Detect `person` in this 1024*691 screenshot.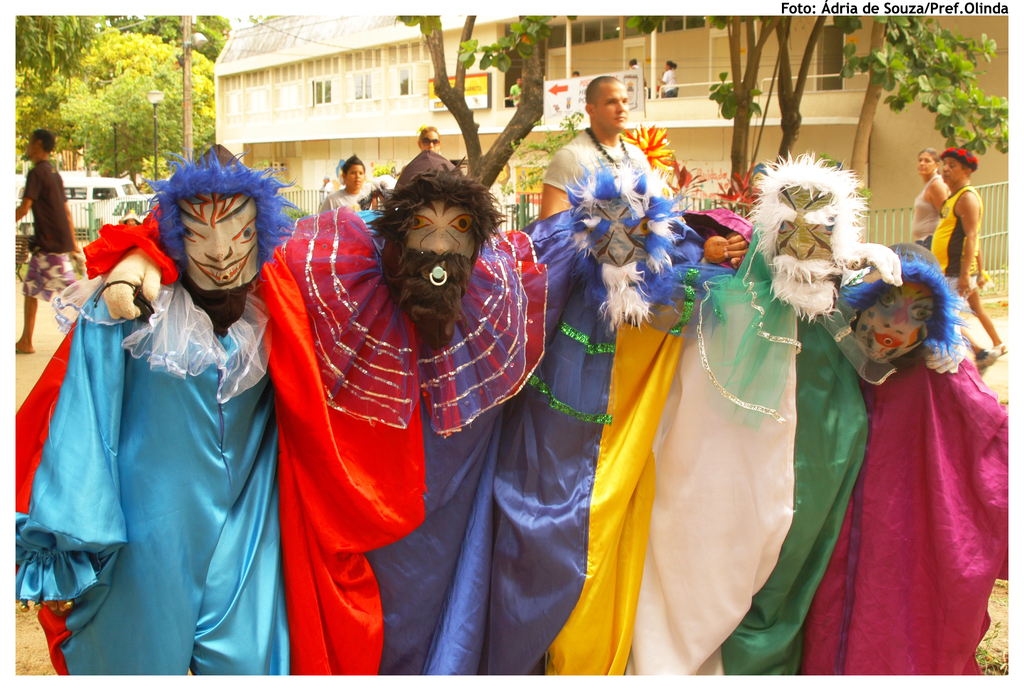
Detection: box(6, 124, 92, 358).
